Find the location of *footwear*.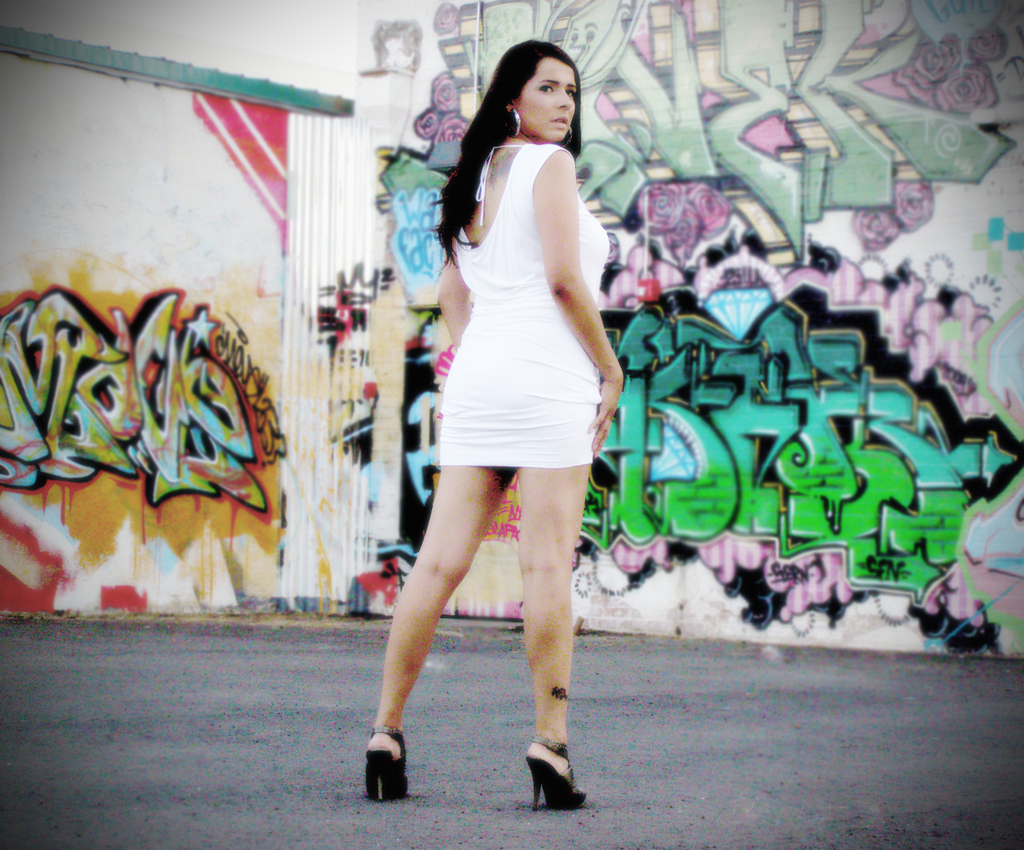
Location: region(506, 740, 584, 814).
